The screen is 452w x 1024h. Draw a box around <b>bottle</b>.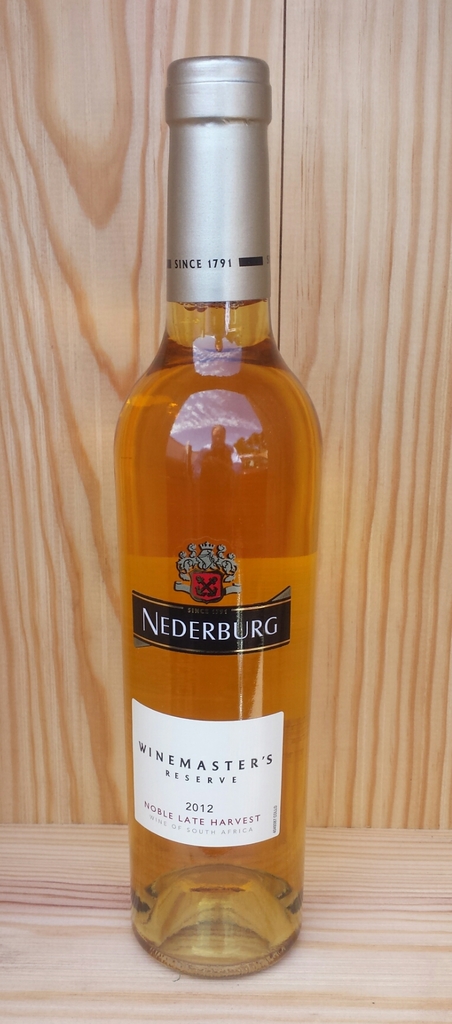
(x1=112, y1=52, x2=329, y2=984).
